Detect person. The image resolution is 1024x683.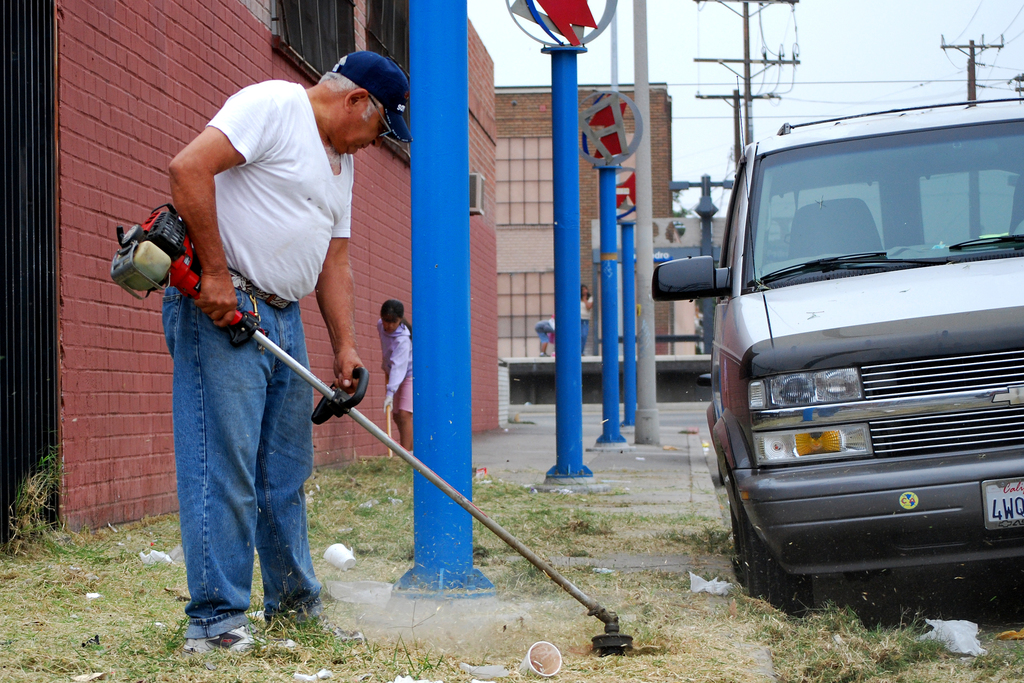
box=[534, 319, 560, 361].
